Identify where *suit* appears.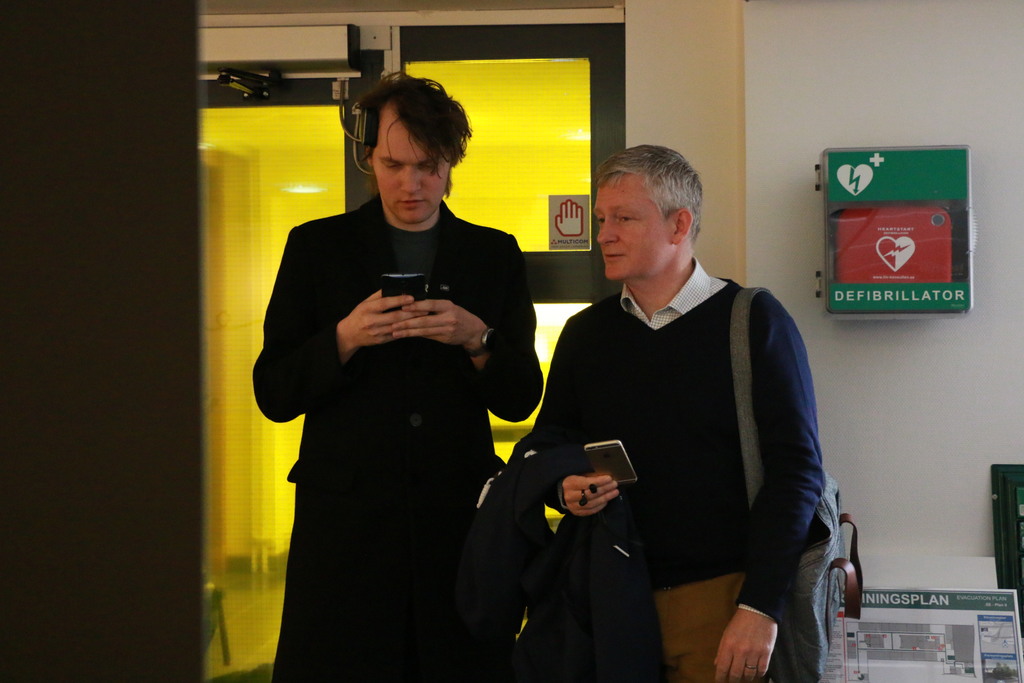
Appears at bbox(517, 192, 851, 662).
